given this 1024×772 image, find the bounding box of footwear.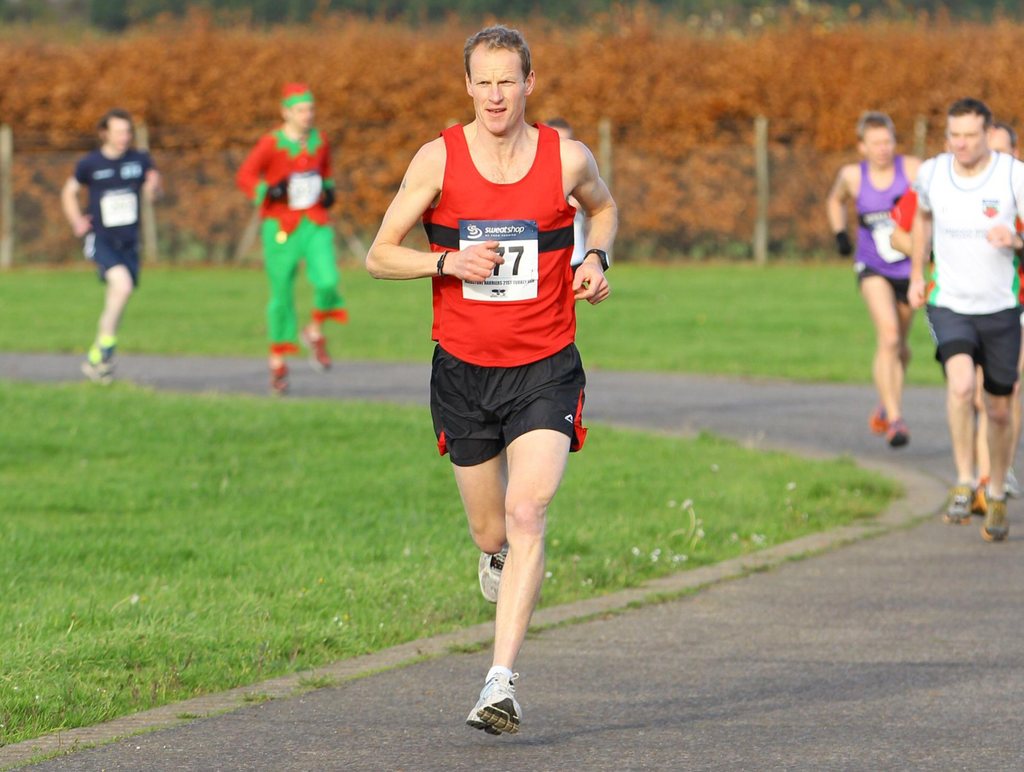
868,402,887,437.
